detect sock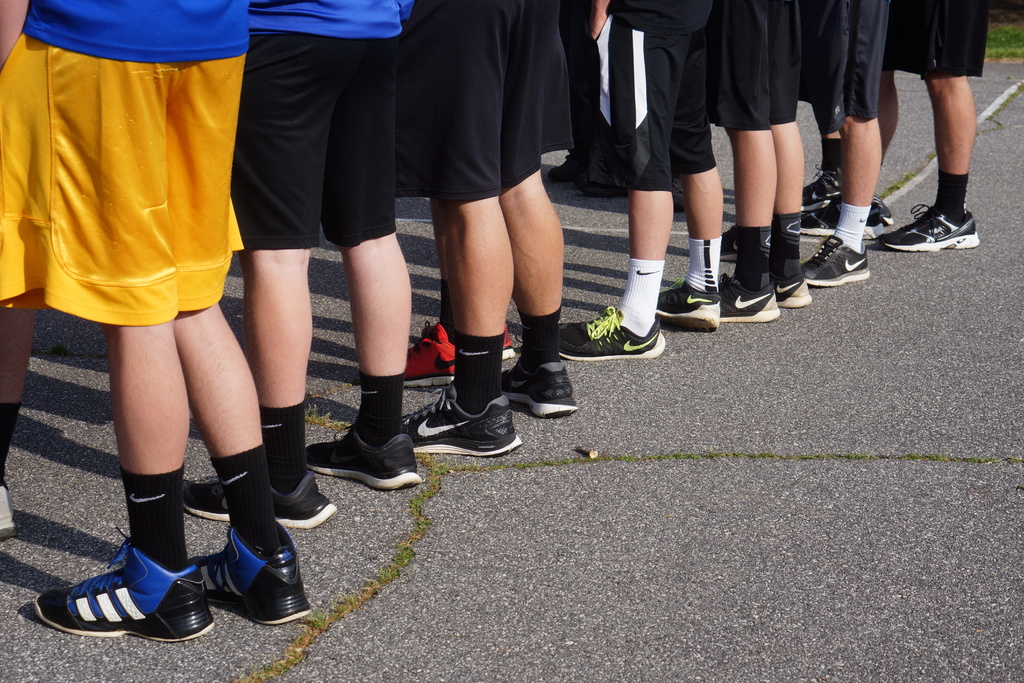
<region>451, 333, 504, 415</region>
